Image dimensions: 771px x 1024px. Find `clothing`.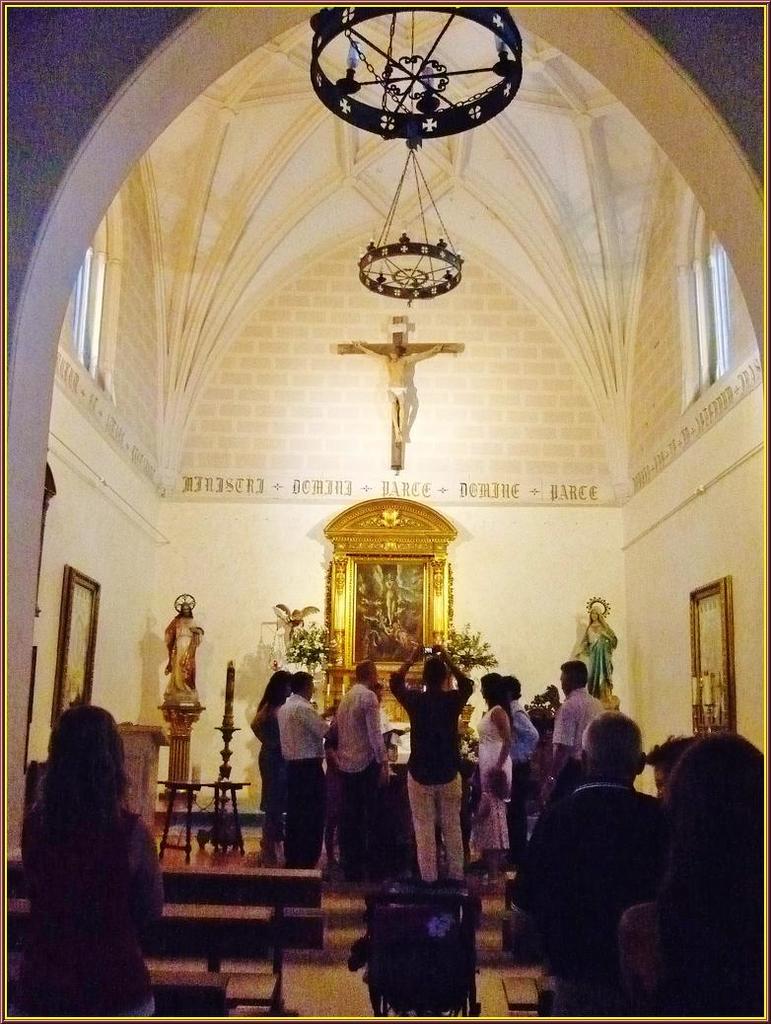
(504,784,666,989).
